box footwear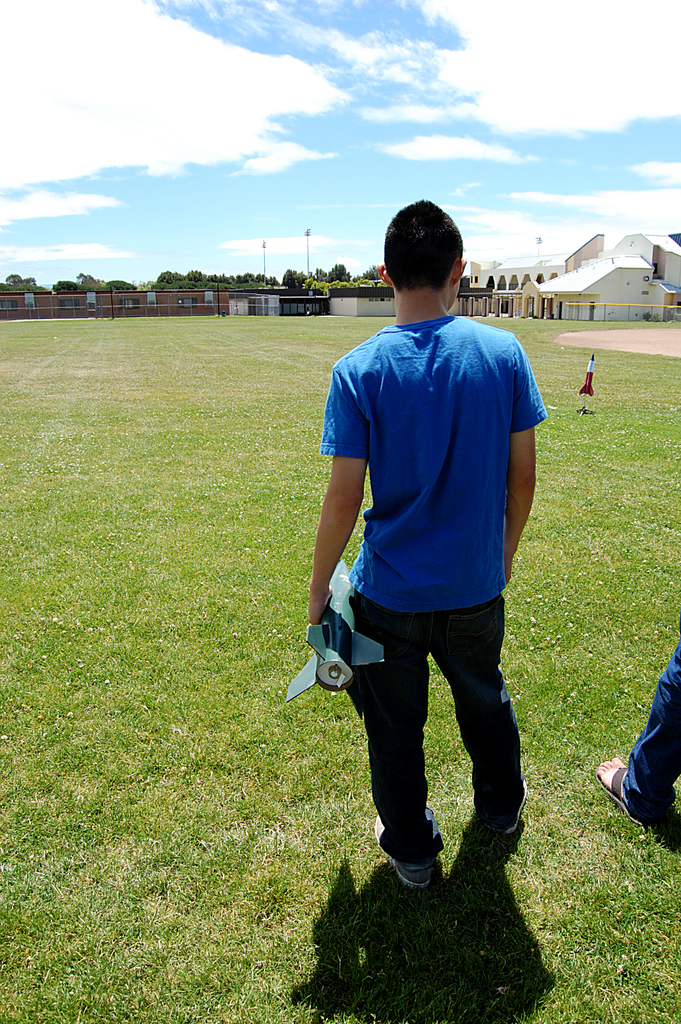
BBox(381, 821, 452, 895)
